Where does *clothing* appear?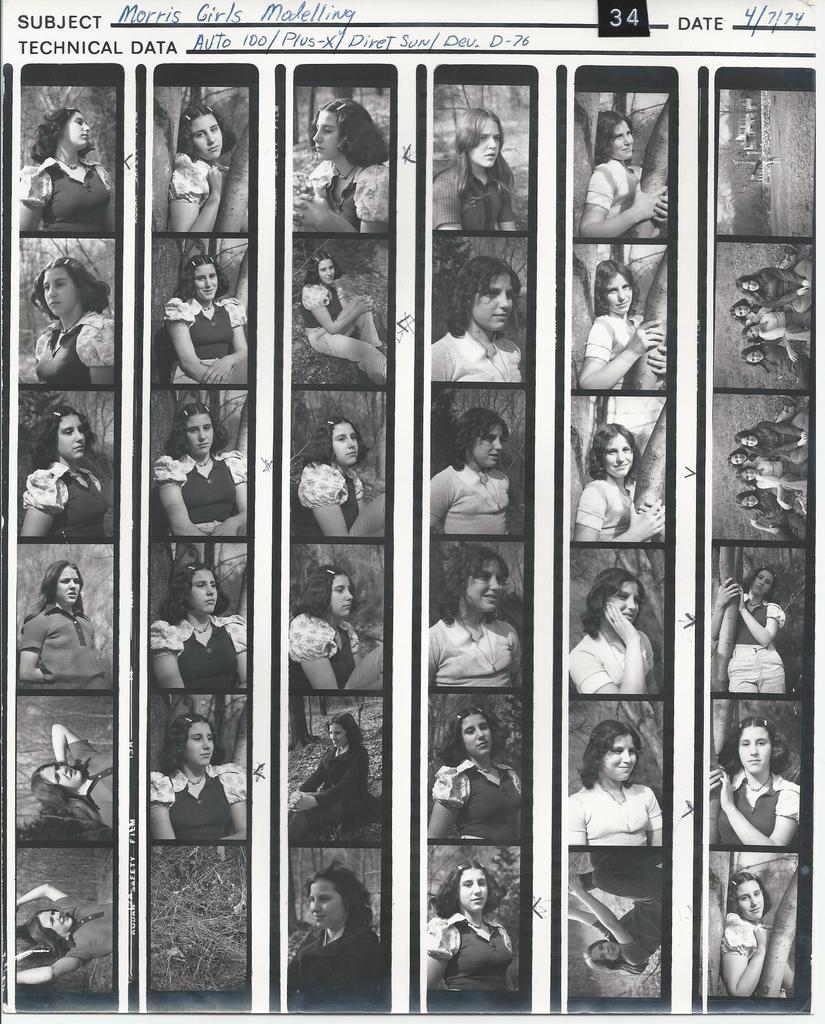
Appears at box(303, 287, 363, 350).
